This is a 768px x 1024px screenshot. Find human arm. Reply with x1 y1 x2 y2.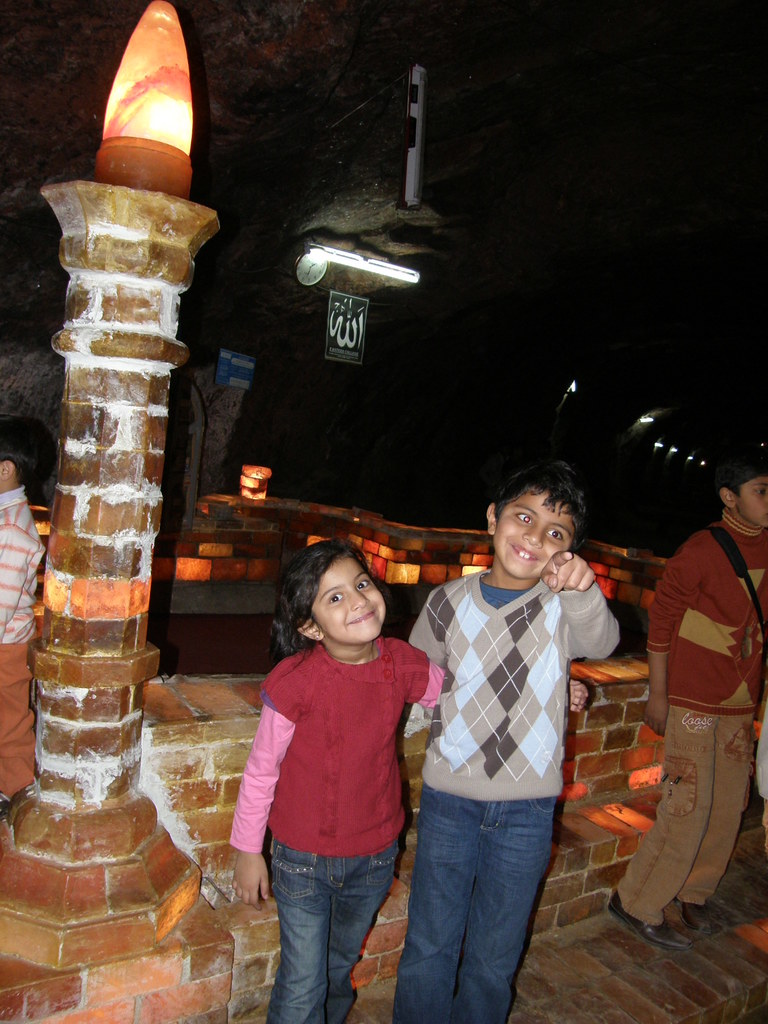
404 644 591 719.
